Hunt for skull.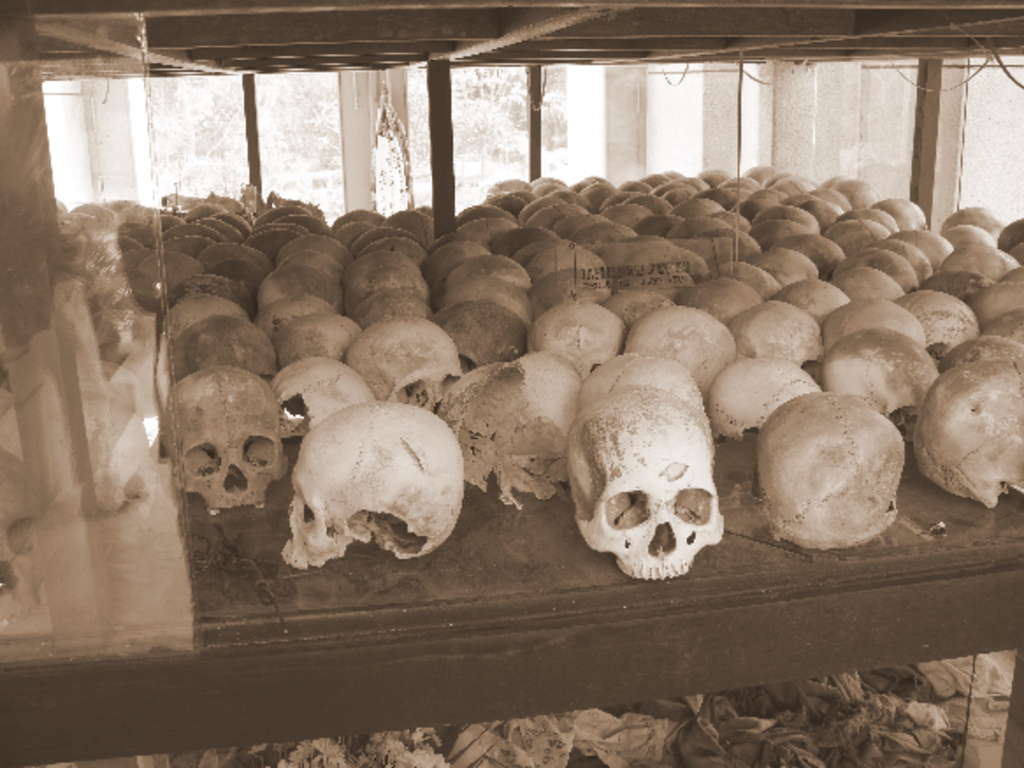
Hunted down at (left=994, top=260, right=1022, bottom=292).
